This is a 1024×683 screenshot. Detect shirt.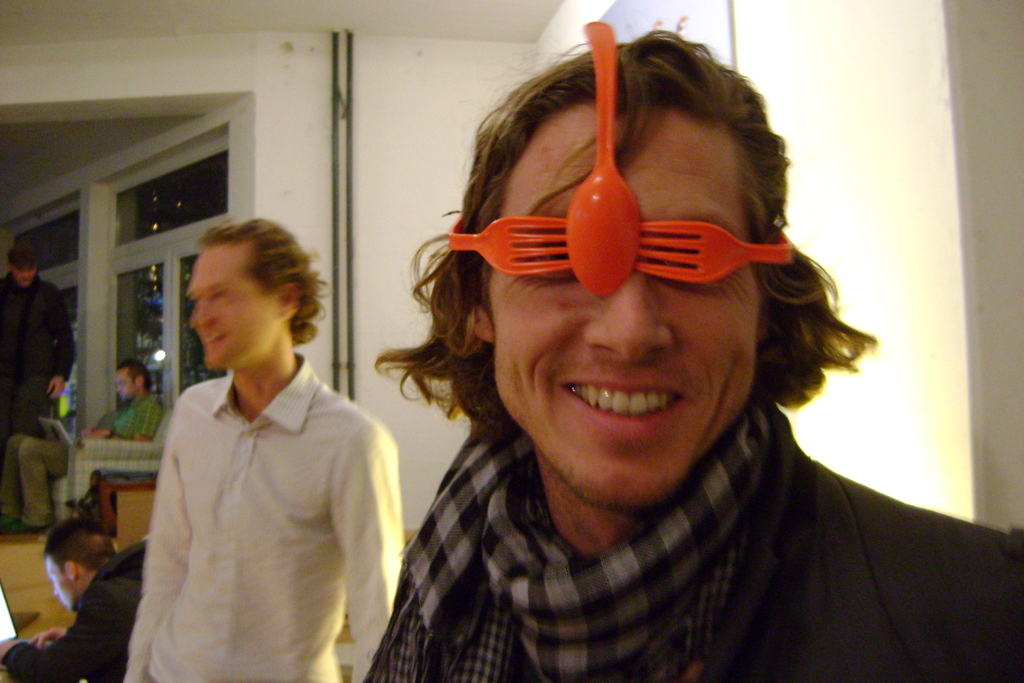
[124,352,406,682].
